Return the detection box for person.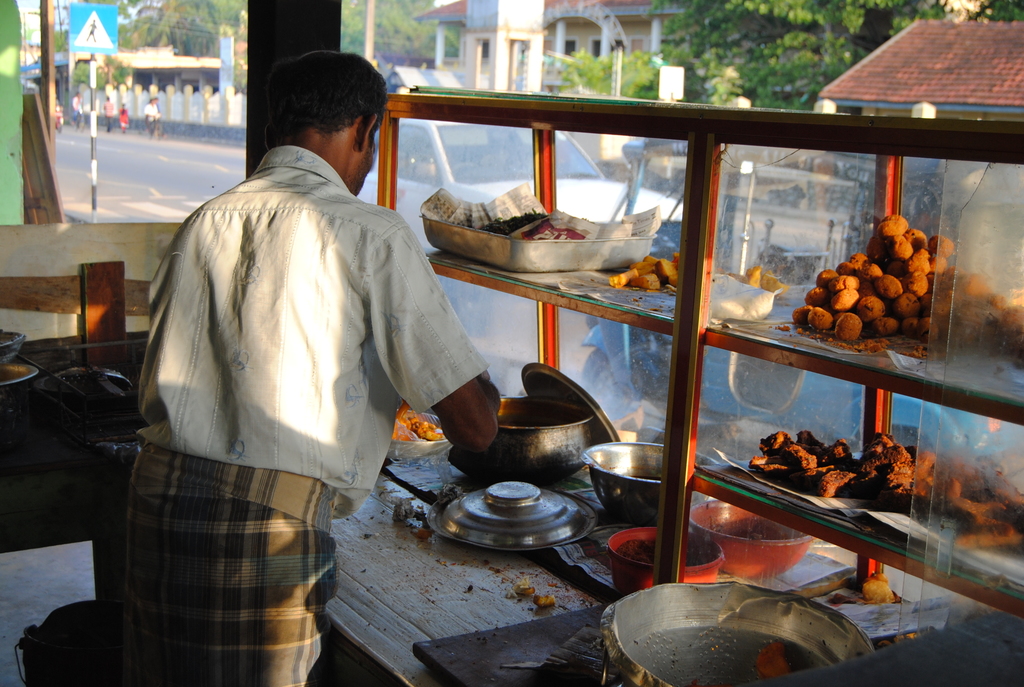
bbox=(141, 95, 157, 130).
